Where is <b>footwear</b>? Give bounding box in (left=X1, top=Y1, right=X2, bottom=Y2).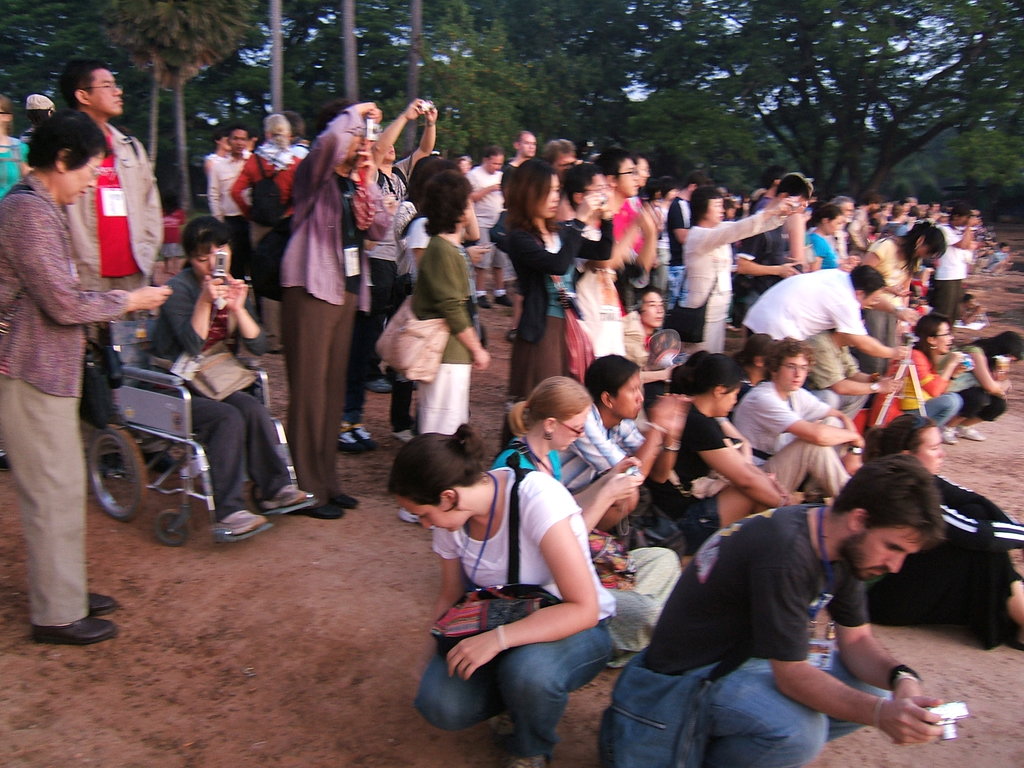
(left=318, top=501, right=346, bottom=520).
